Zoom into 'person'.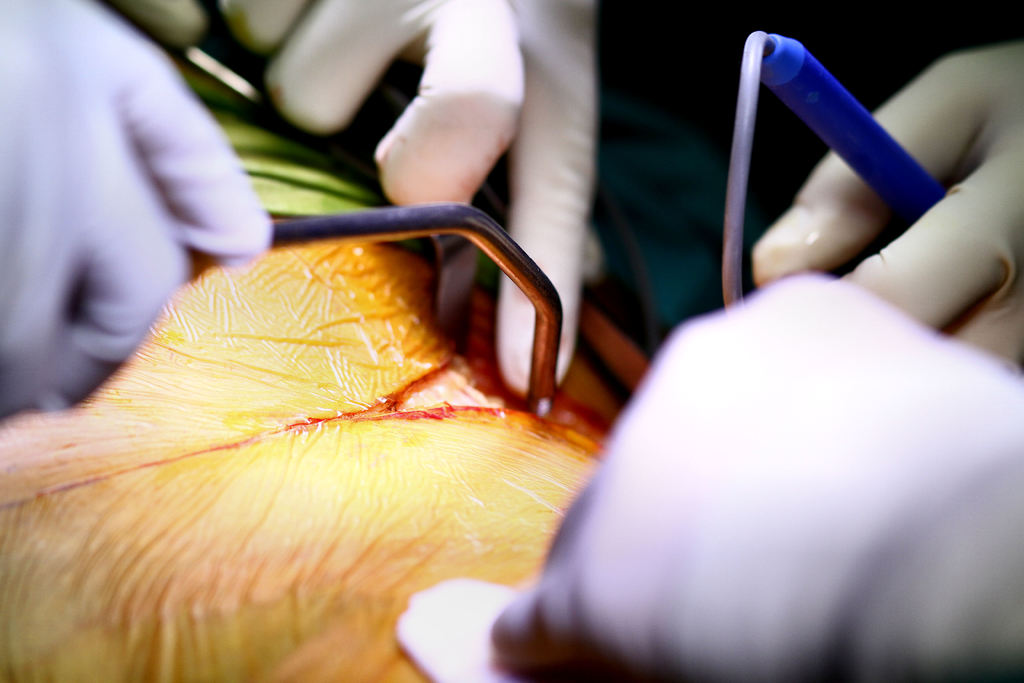
Zoom target: 486/44/1023/682.
